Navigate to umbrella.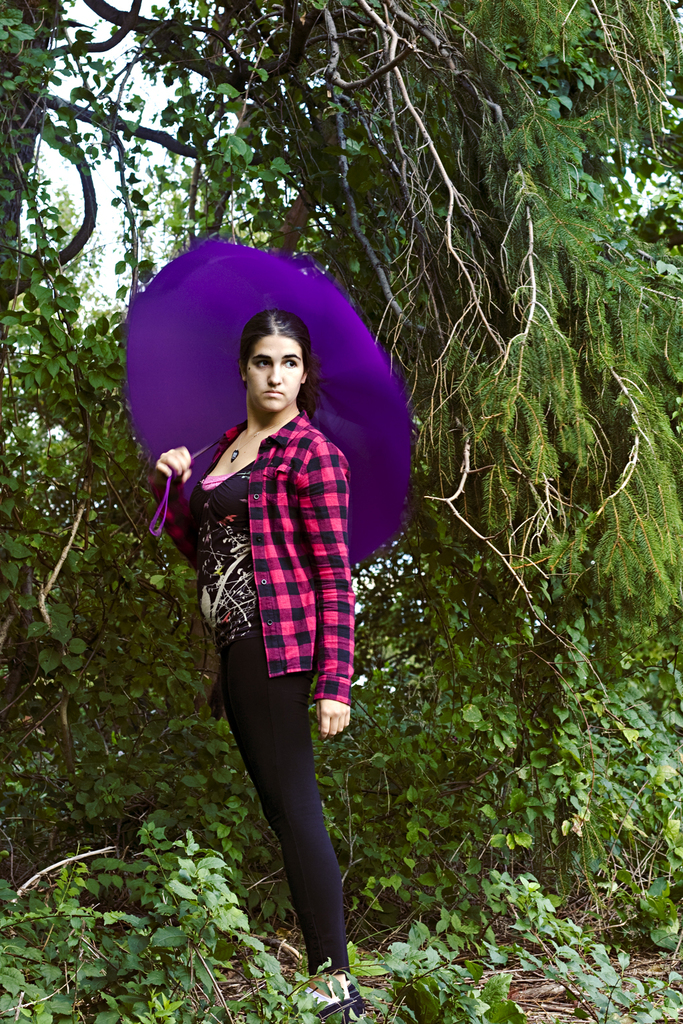
Navigation target: [131,240,418,574].
